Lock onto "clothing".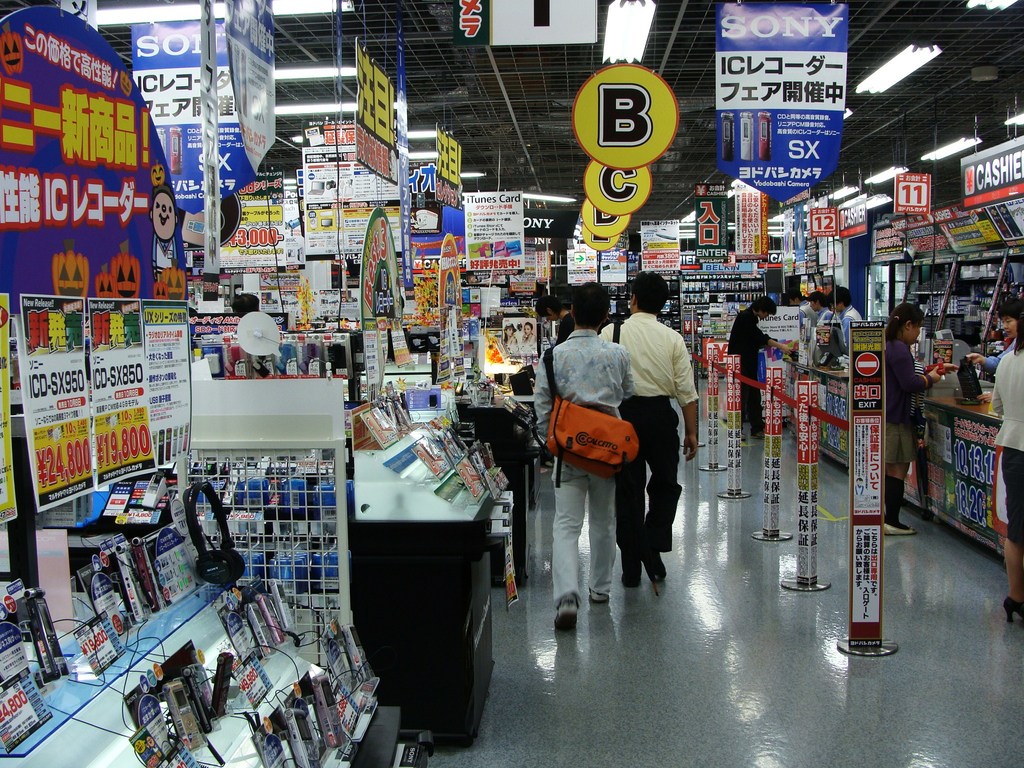
Locked: [x1=533, y1=324, x2=636, y2=601].
